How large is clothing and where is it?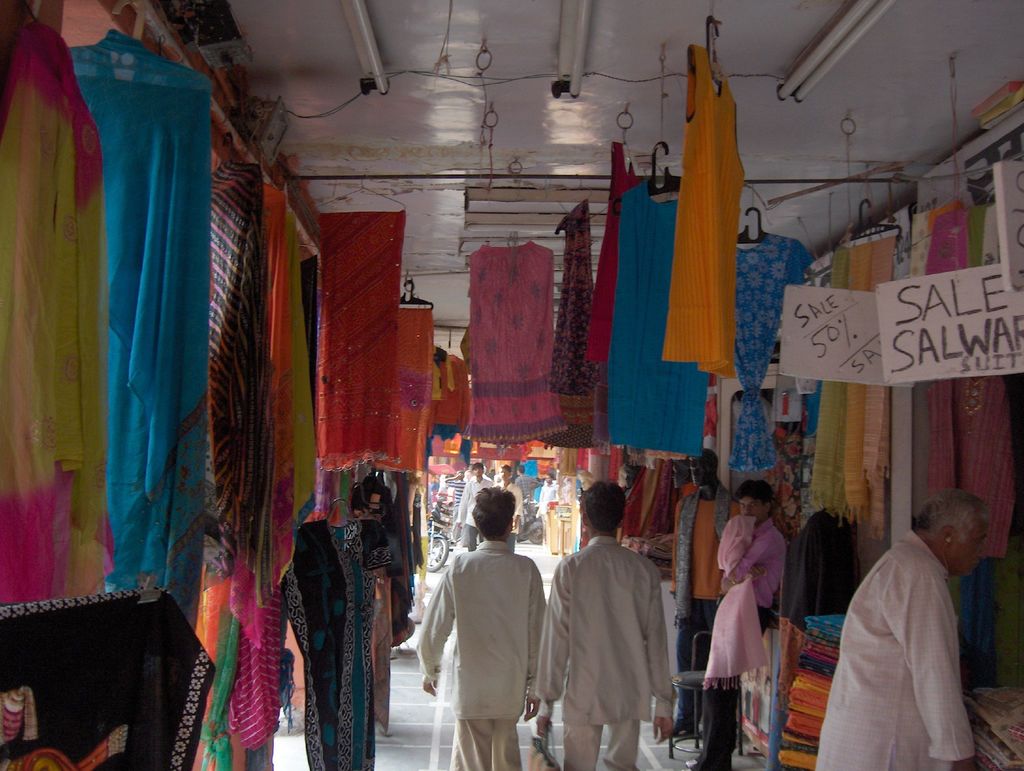
Bounding box: bbox(0, 8, 121, 602).
